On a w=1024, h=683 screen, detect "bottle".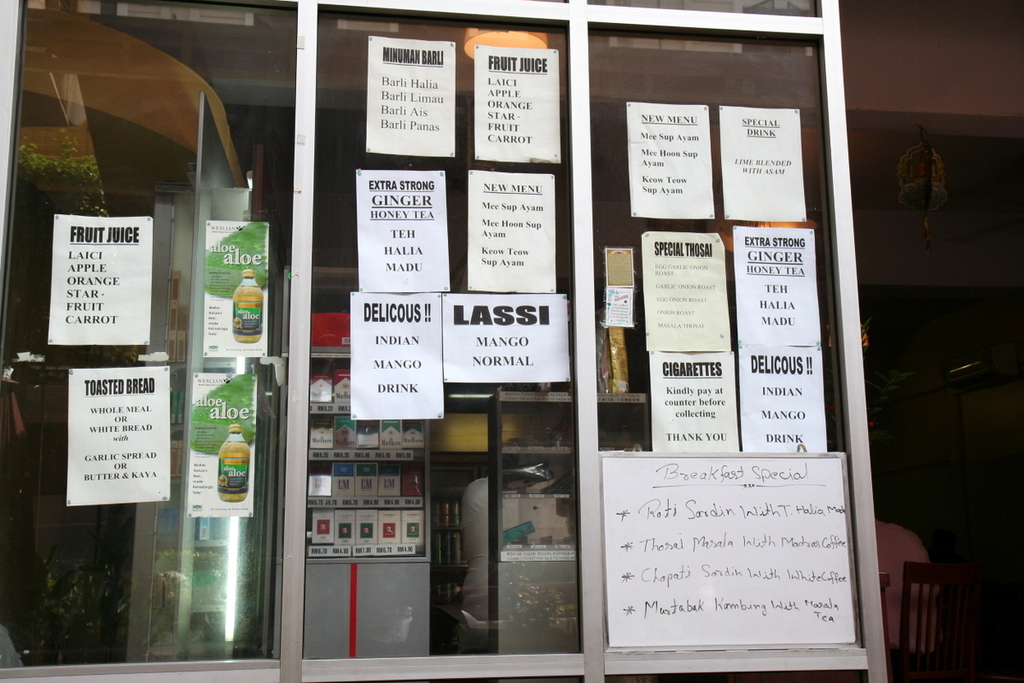
230, 271, 268, 343.
